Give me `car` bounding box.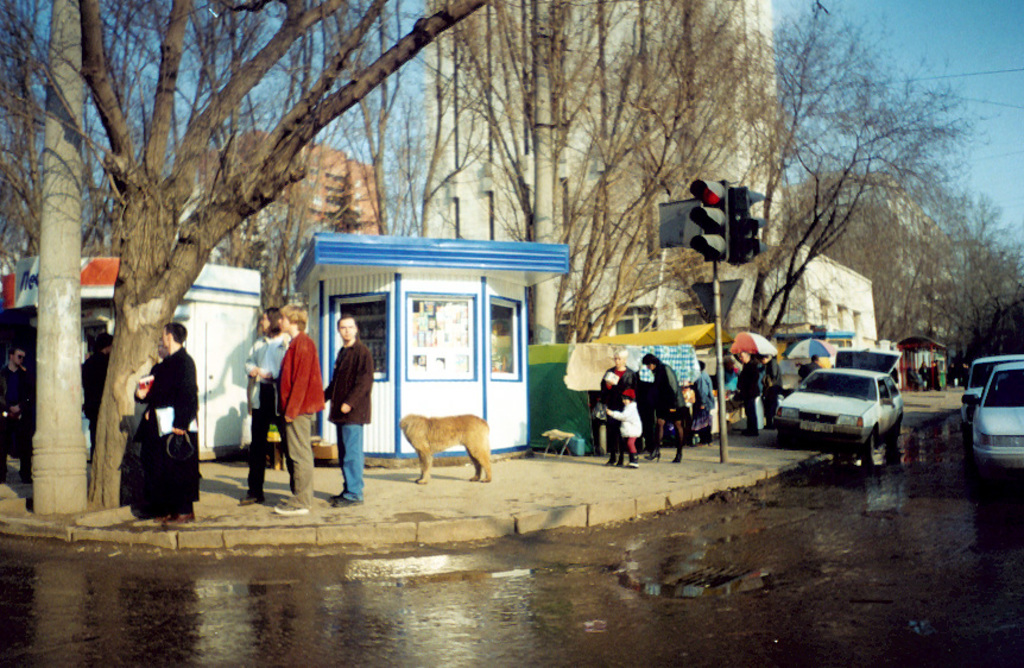
bbox=(955, 349, 1023, 408).
